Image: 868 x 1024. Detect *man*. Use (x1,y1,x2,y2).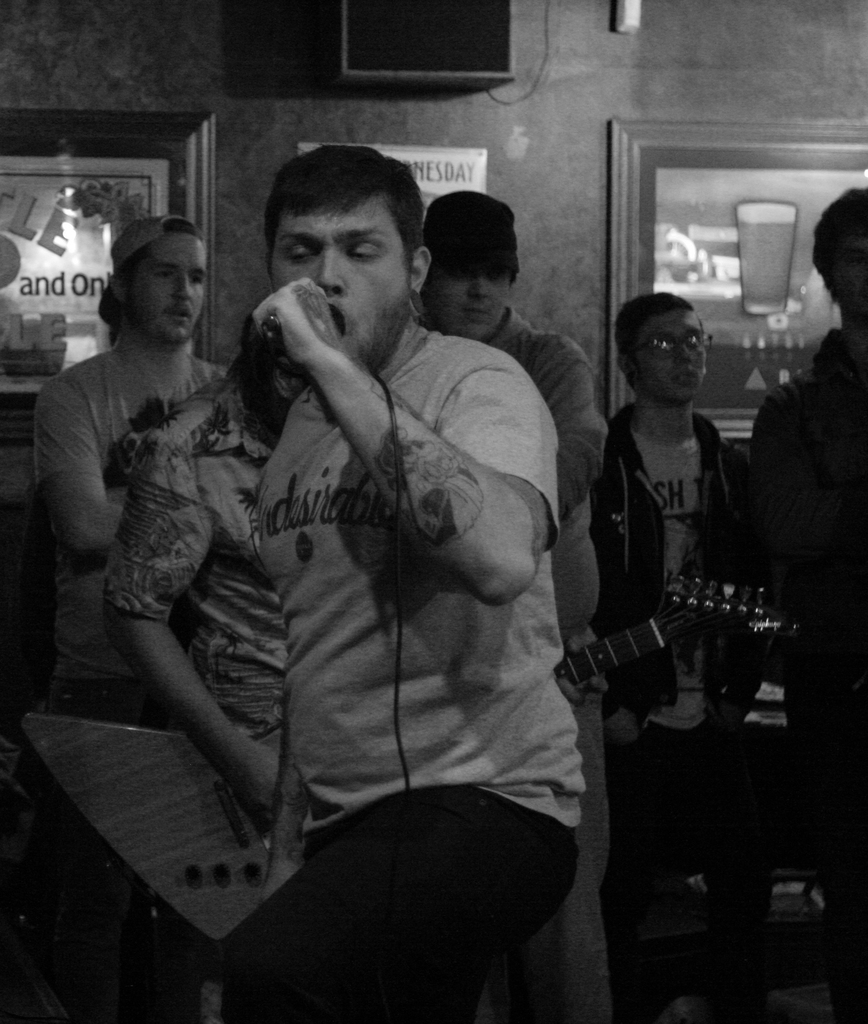
(31,209,232,723).
